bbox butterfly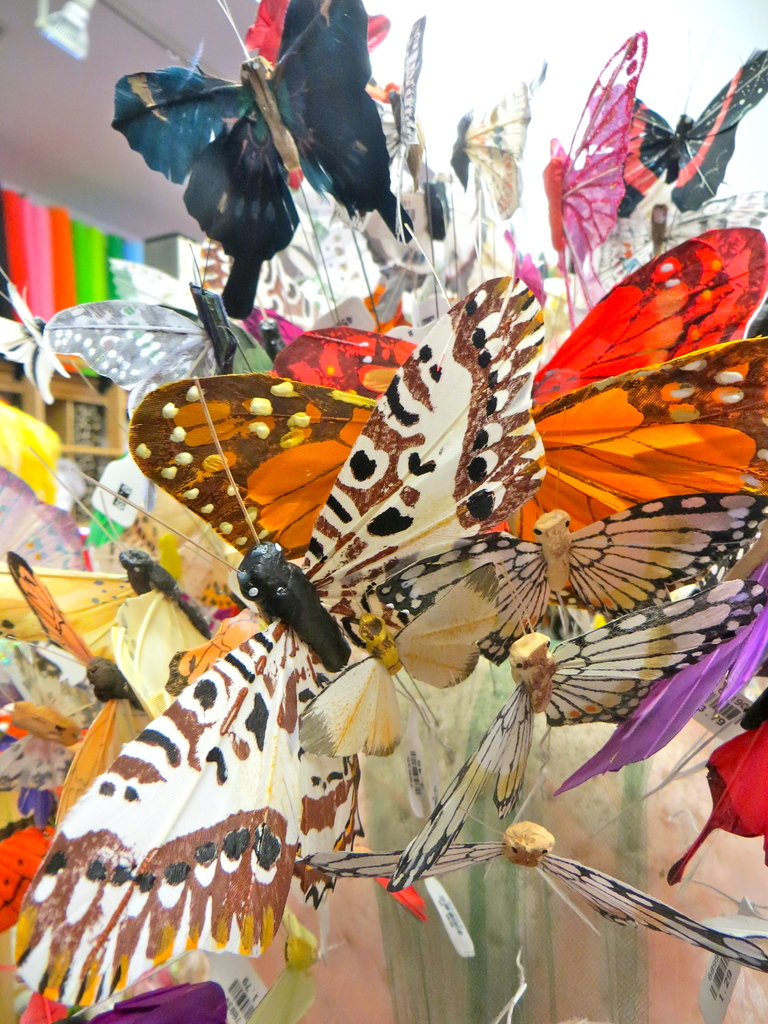
select_region(613, 19, 767, 213)
